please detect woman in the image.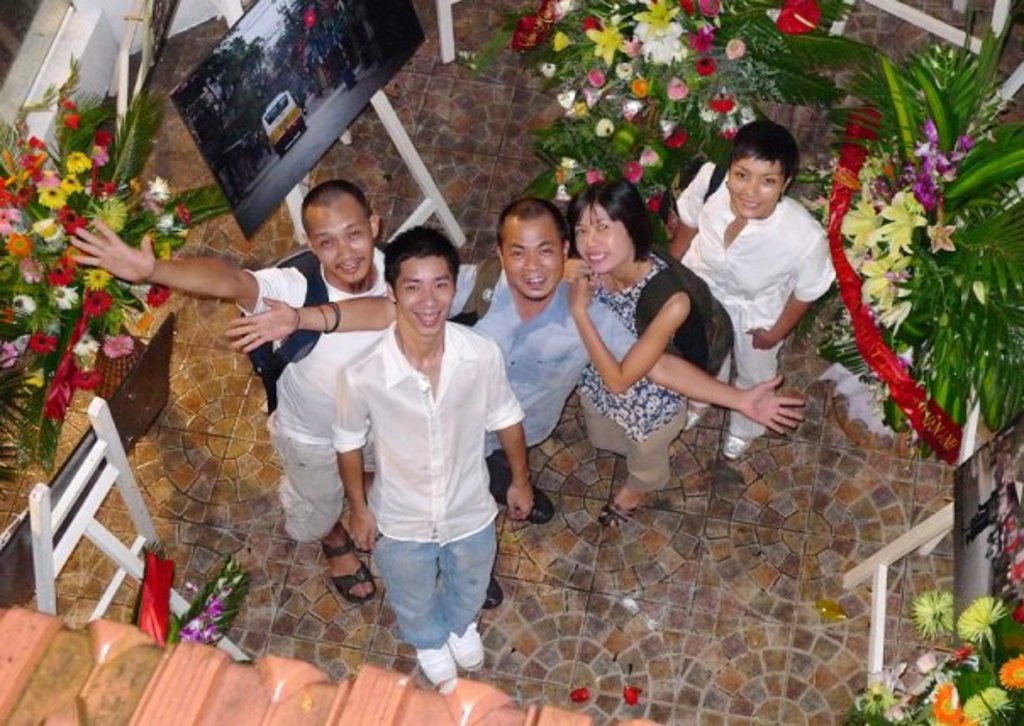
<bbox>661, 119, 834, 455</bbox>.
